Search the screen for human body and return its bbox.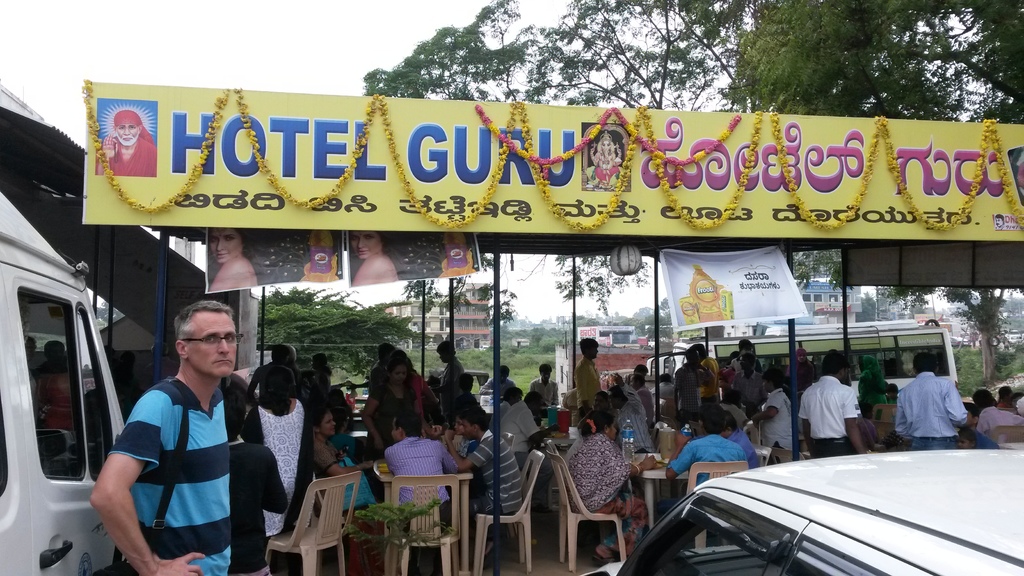
Found: left=499, top=403, right=556, bottom=509.
